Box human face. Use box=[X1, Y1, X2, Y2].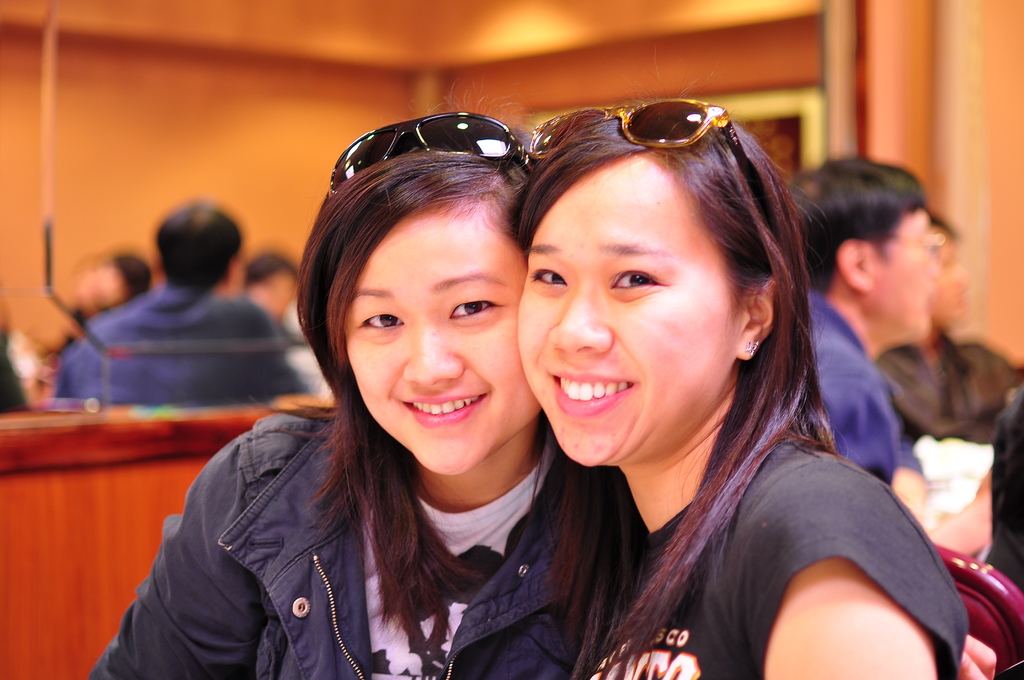
box=[339, 201, 522, 479].
